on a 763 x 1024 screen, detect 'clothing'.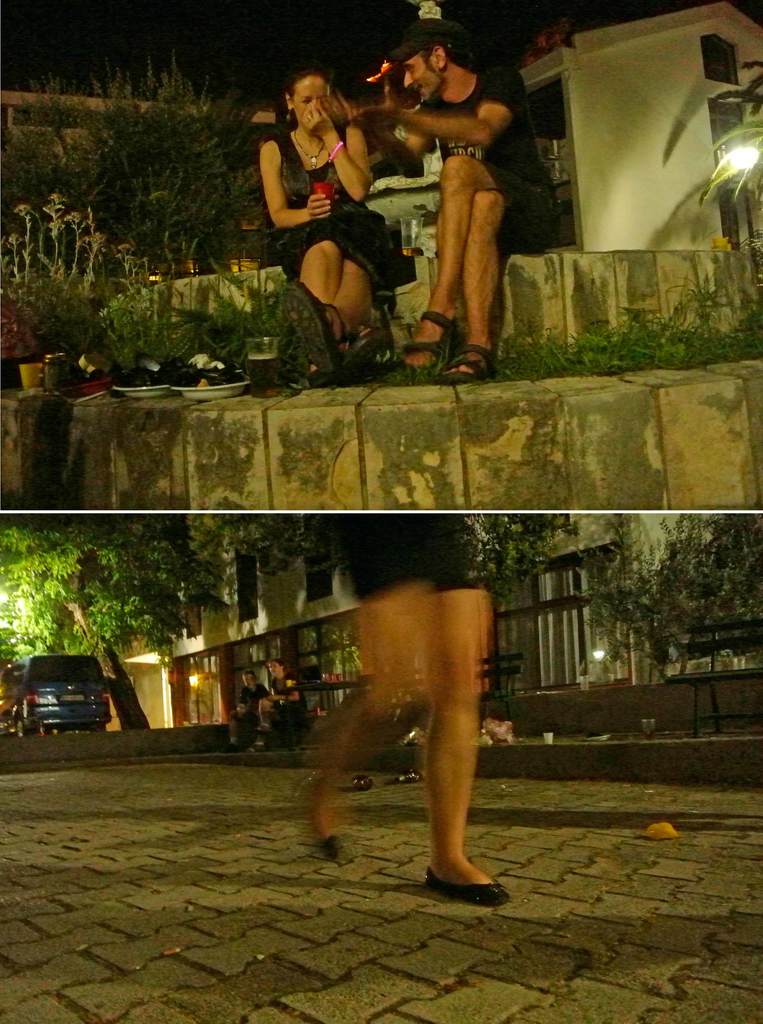
rect(424, 52, 574, 248).
